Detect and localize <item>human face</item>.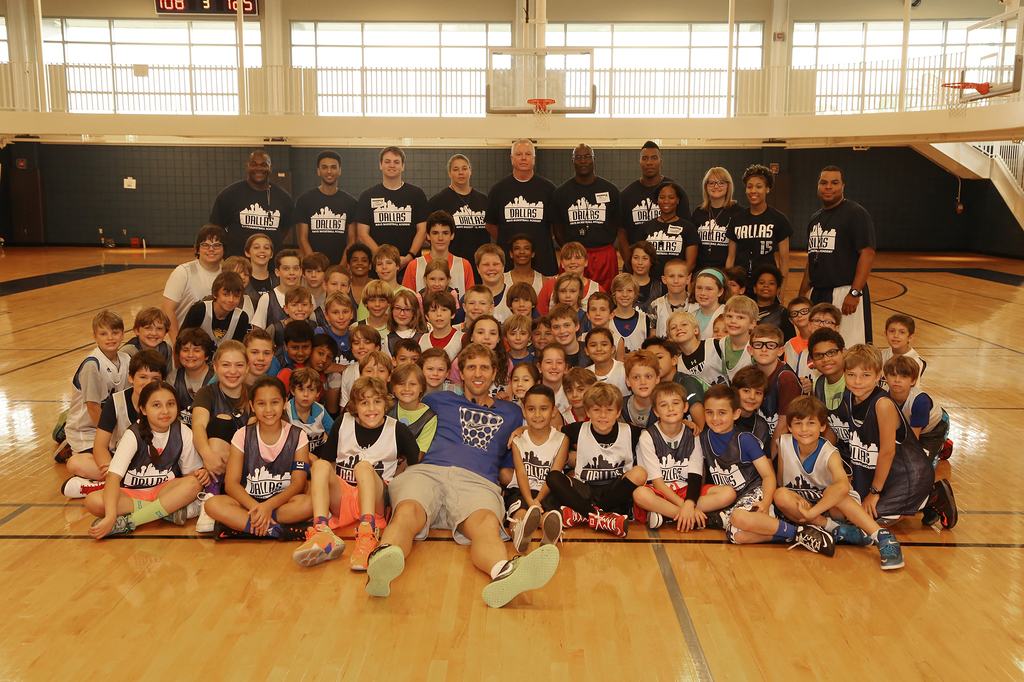
Localized at {"x1": 99, "y1": 325, "x2": 120, "y2": 351}.
